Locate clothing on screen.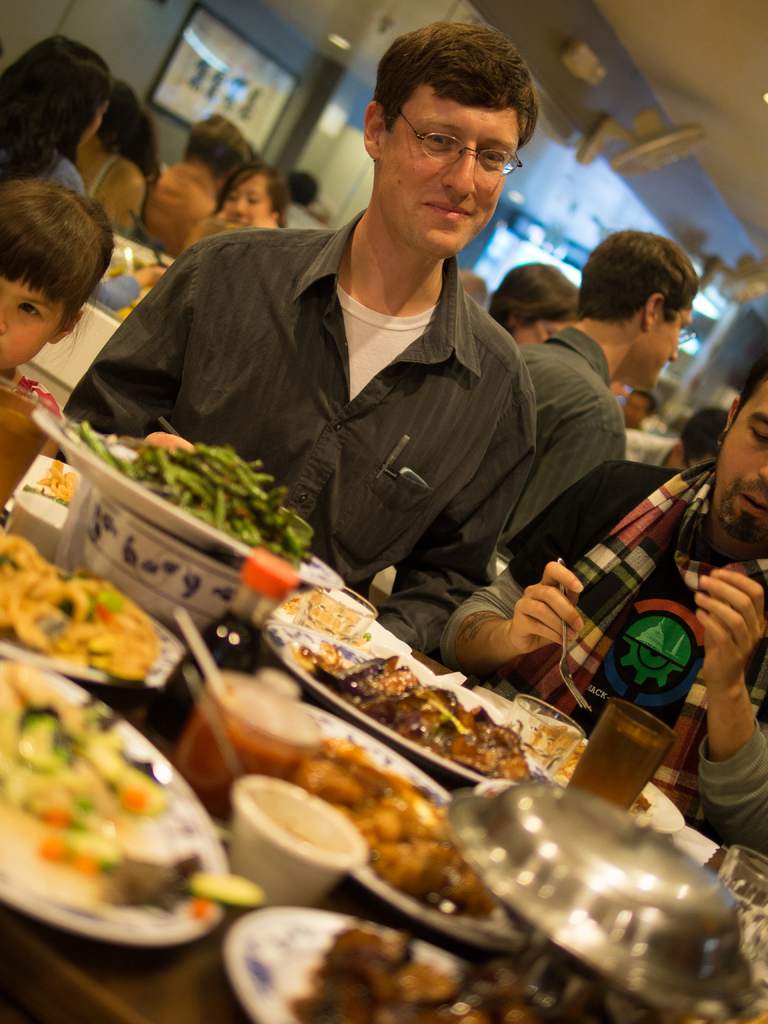
On screen at (83, 156, 116, 202).
